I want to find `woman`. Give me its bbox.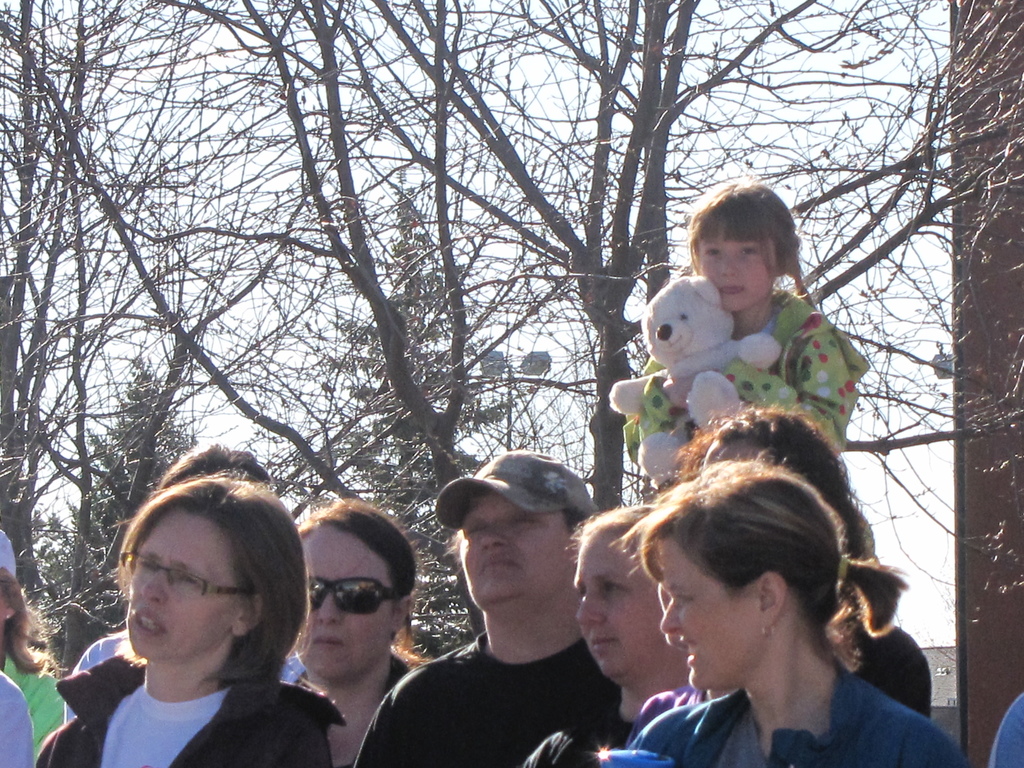
<bbox>530, 502, 701, 767</bbox>.
